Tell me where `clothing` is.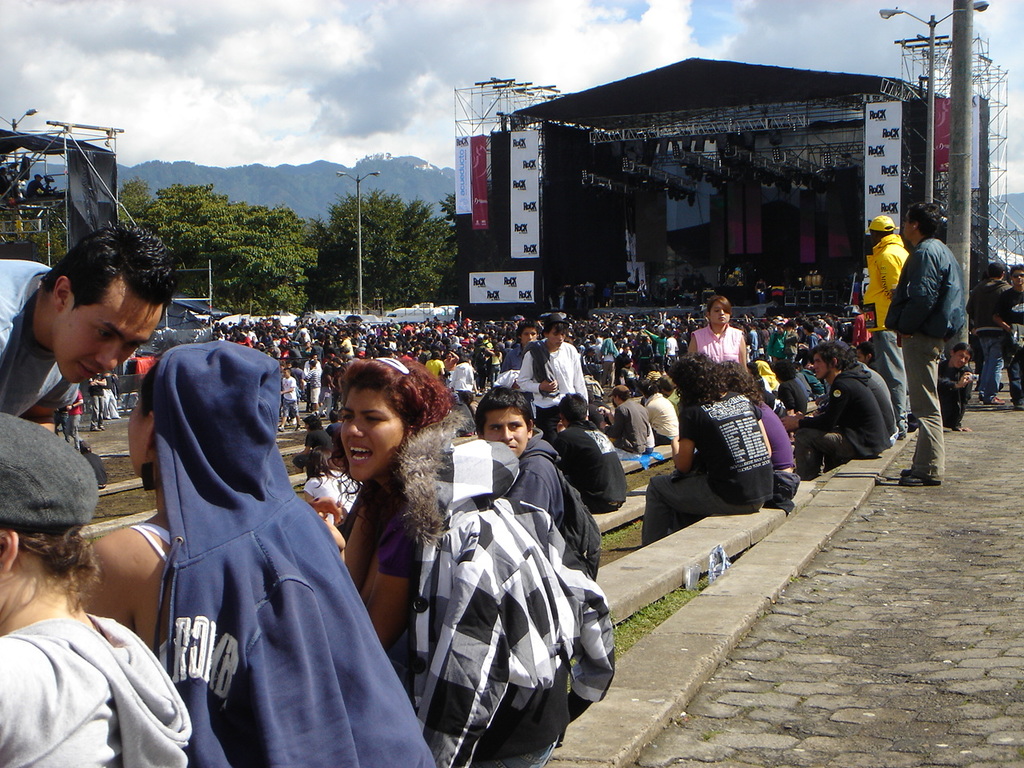
`clothing` is at [974, 282, 1008, 394].
